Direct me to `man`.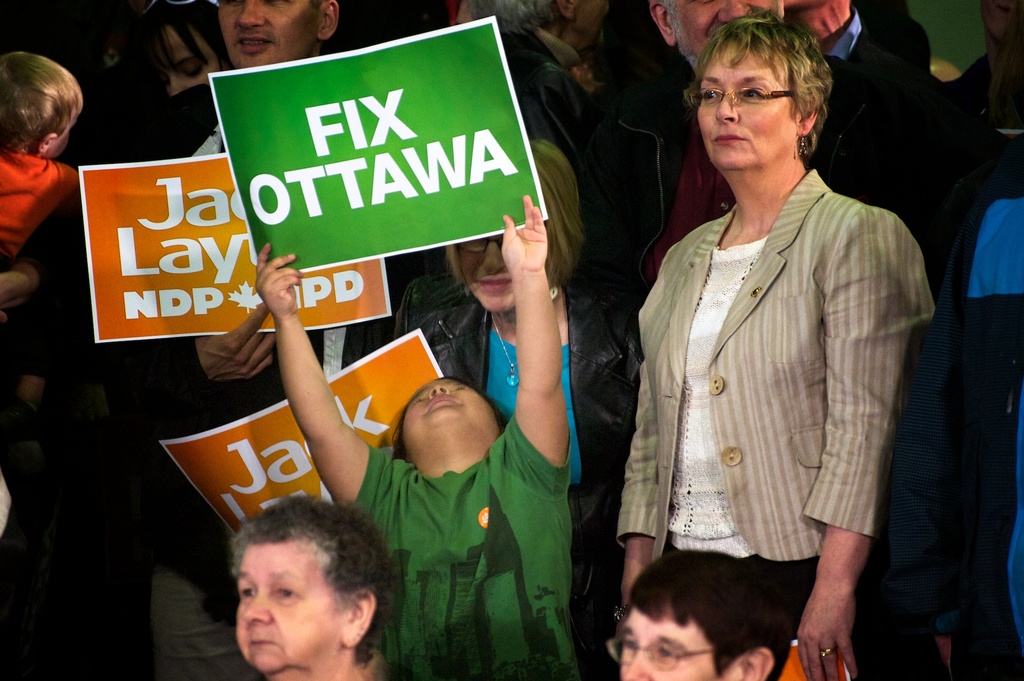
Direction: crop(0, 0, 351, 680).
